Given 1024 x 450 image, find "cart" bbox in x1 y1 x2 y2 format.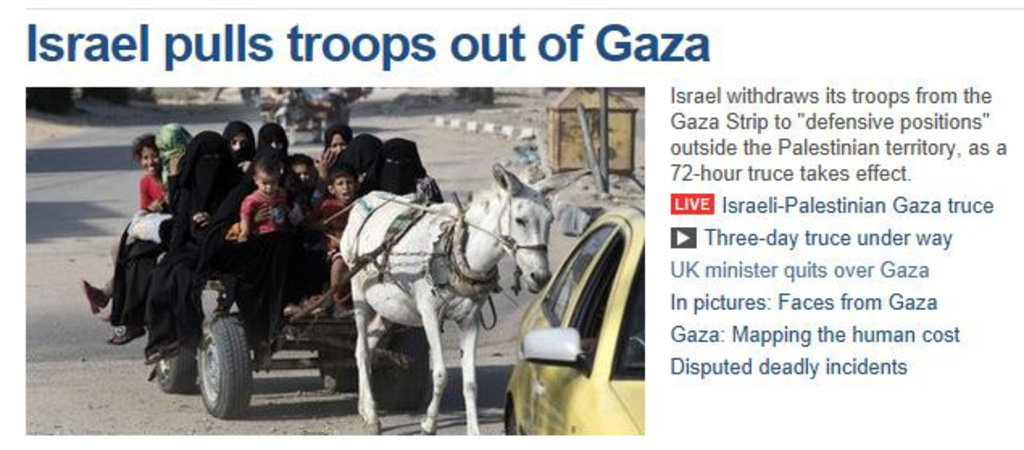
155 252 431 421.
